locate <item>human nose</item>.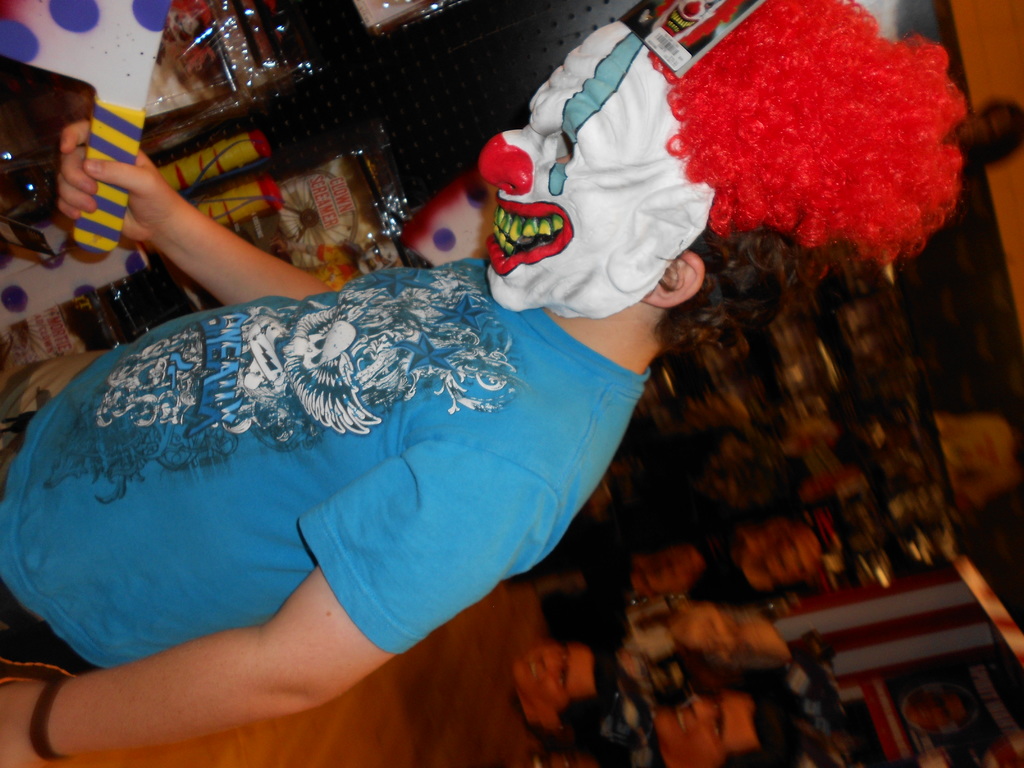
Bounding box: BBox(479, 122, 540, 197).
